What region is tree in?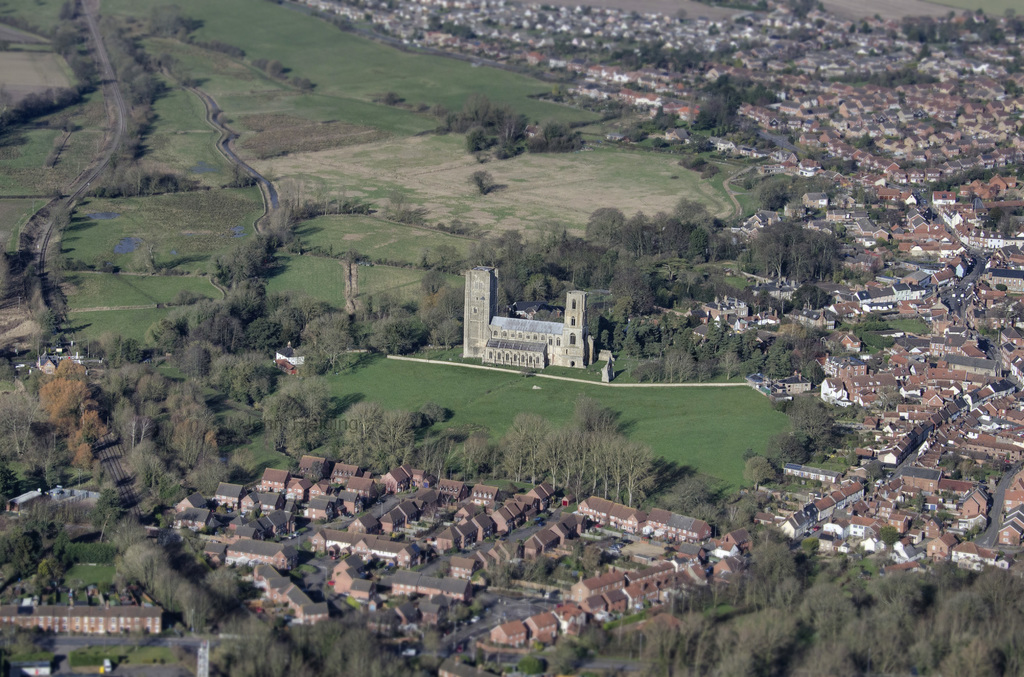
(0,511,81,595).
